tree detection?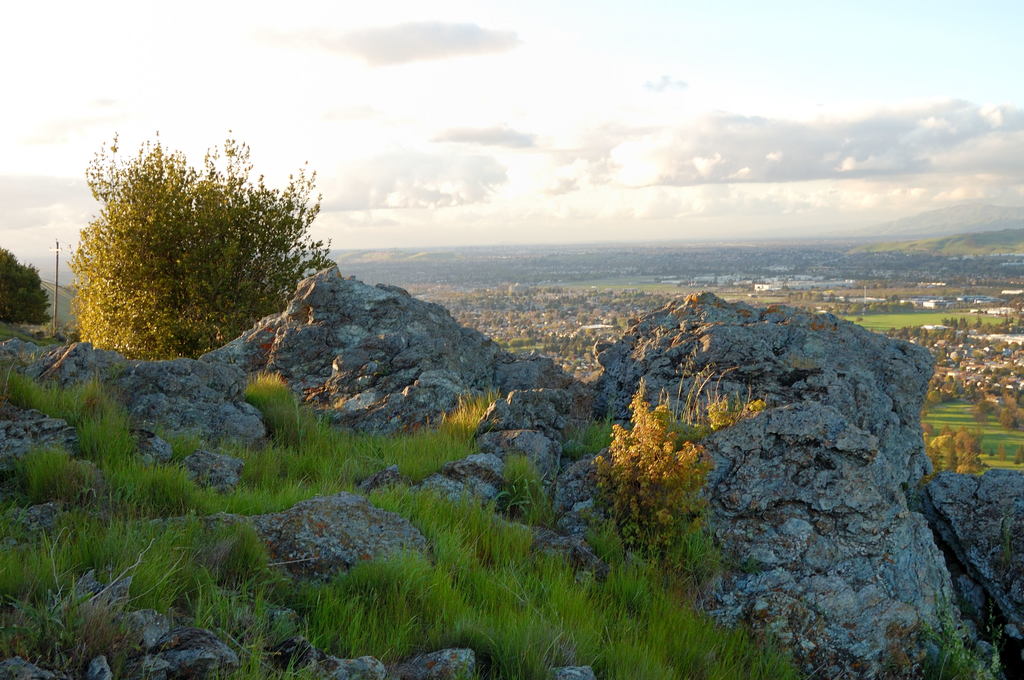
(0, 245, 51, 327)
